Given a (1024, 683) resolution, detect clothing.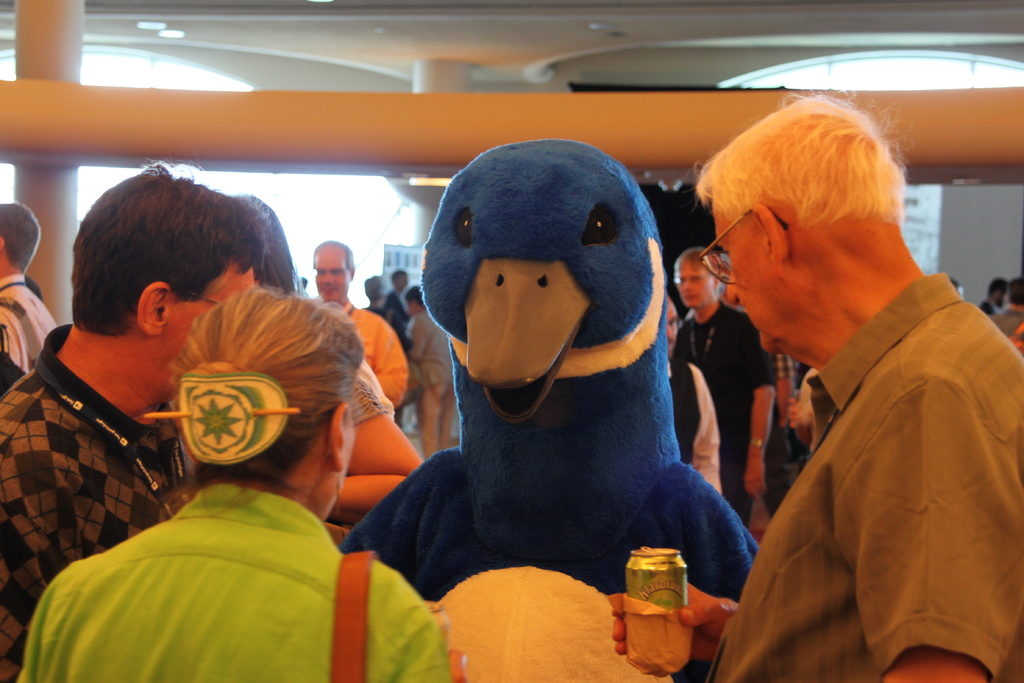
bbox(723, 227, 1012, 682).
